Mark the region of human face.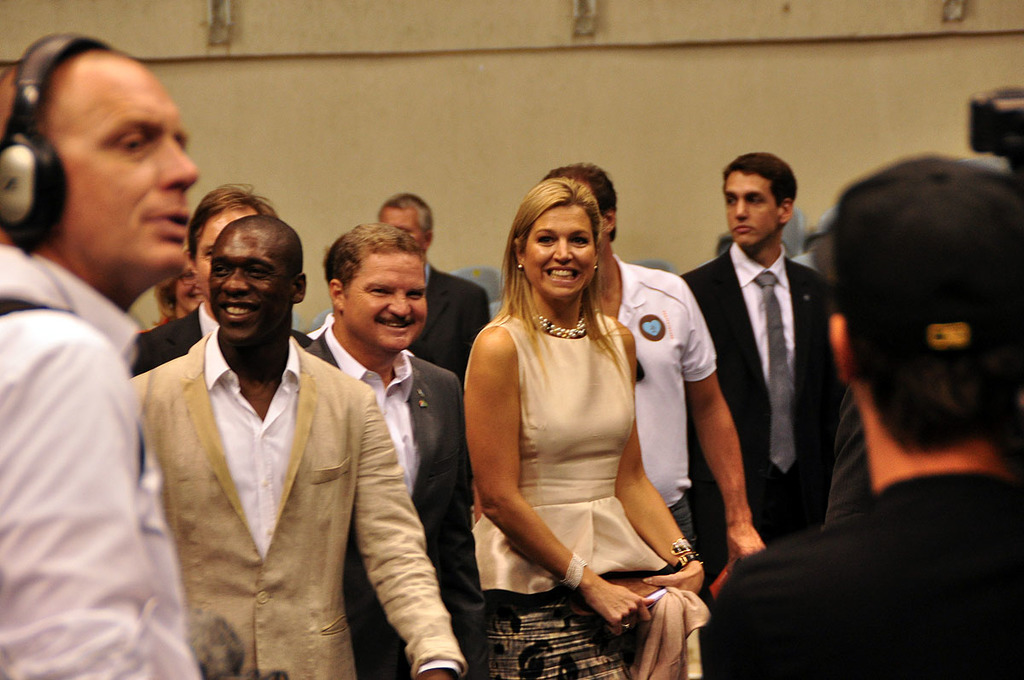
Region: x1=373 y1=206 x2=431 y2=253.
